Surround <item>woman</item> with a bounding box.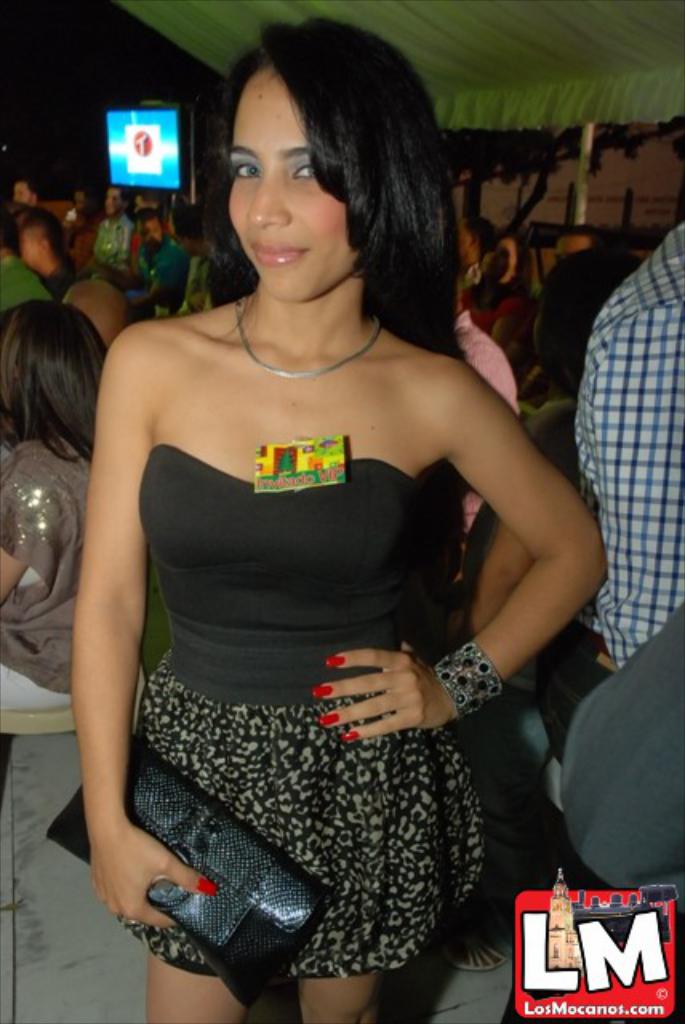
select_region(74, 18, 603, 1022).
